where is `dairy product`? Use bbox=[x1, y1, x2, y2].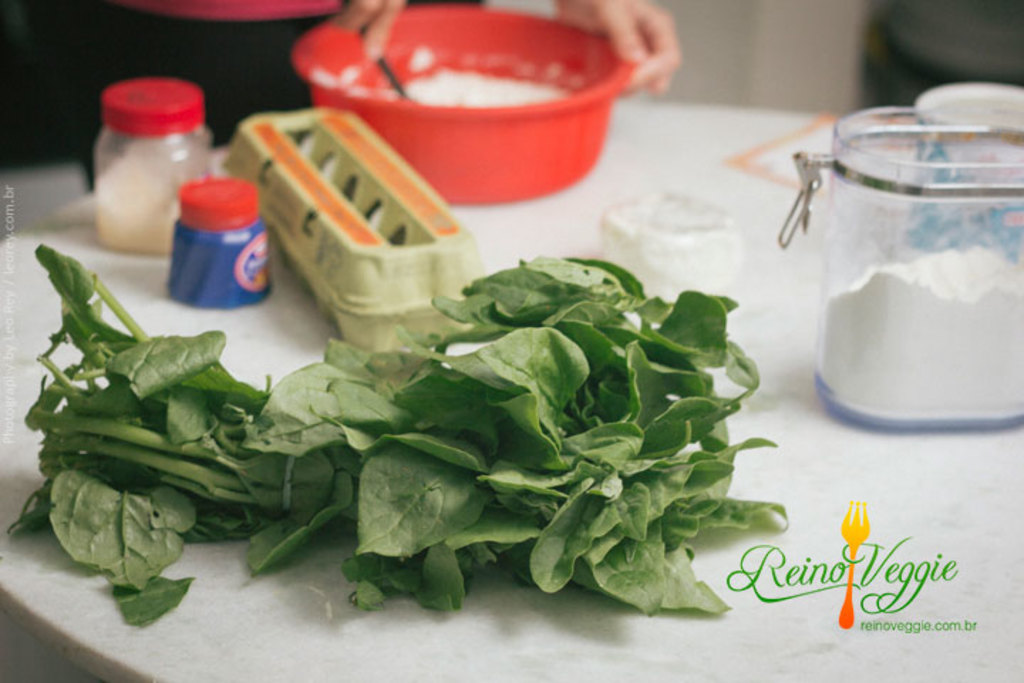
bbox=[378, 67, 565, 111].
